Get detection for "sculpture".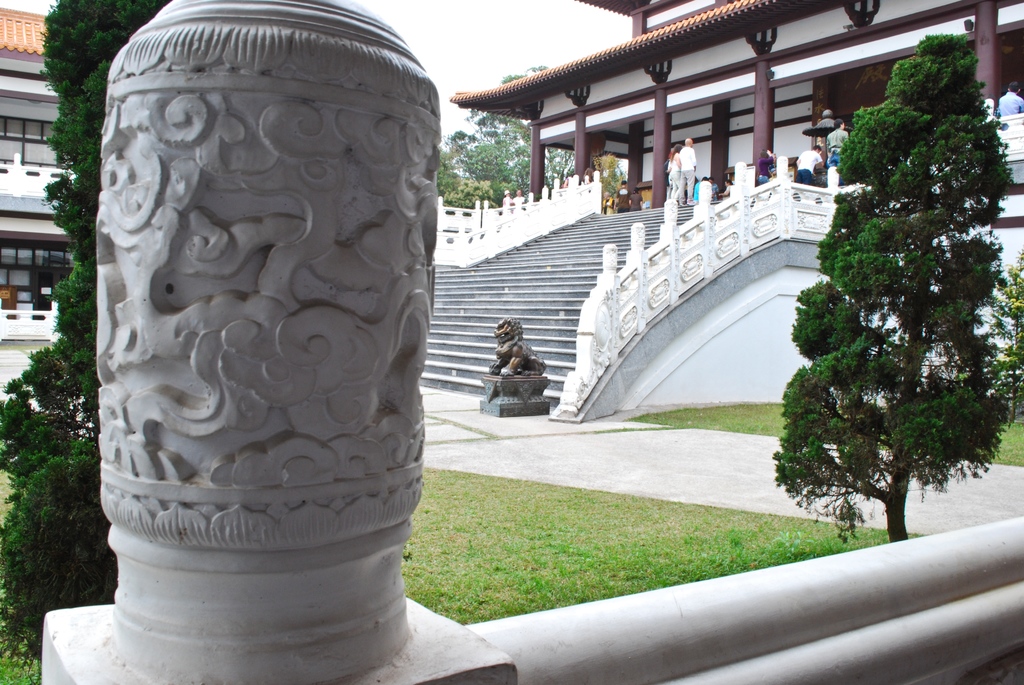
Detection: x1=89, y1=0, x2=430, y2=684.
